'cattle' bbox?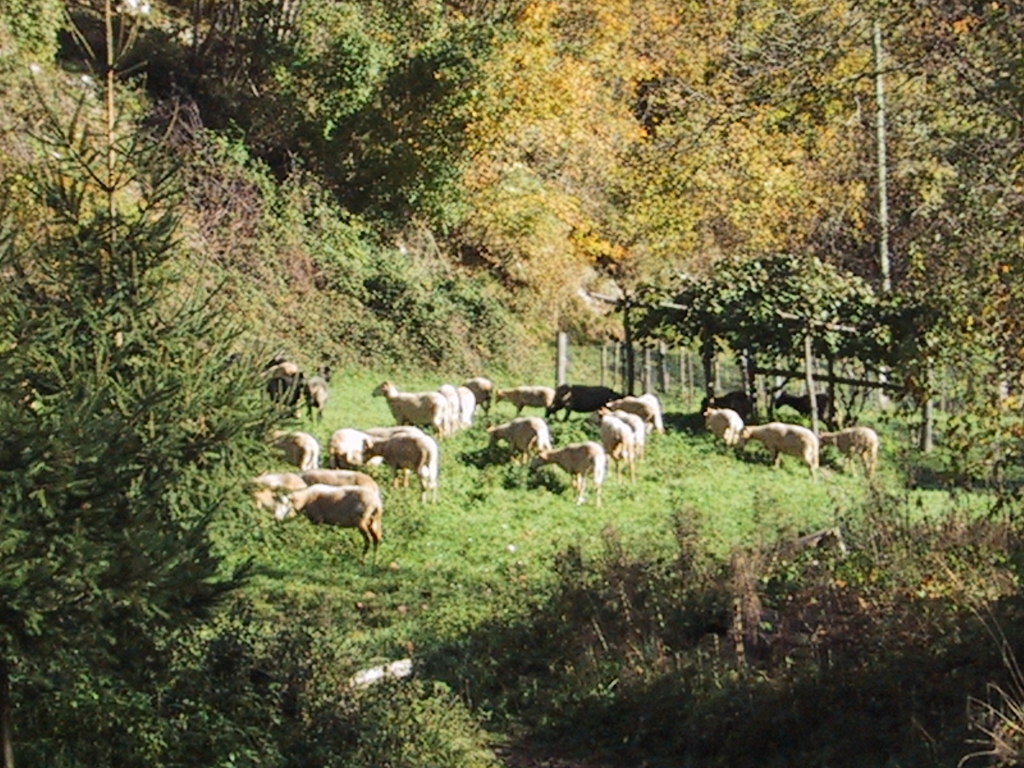
[x1=483, y1=412, x2=552, y2=466]
